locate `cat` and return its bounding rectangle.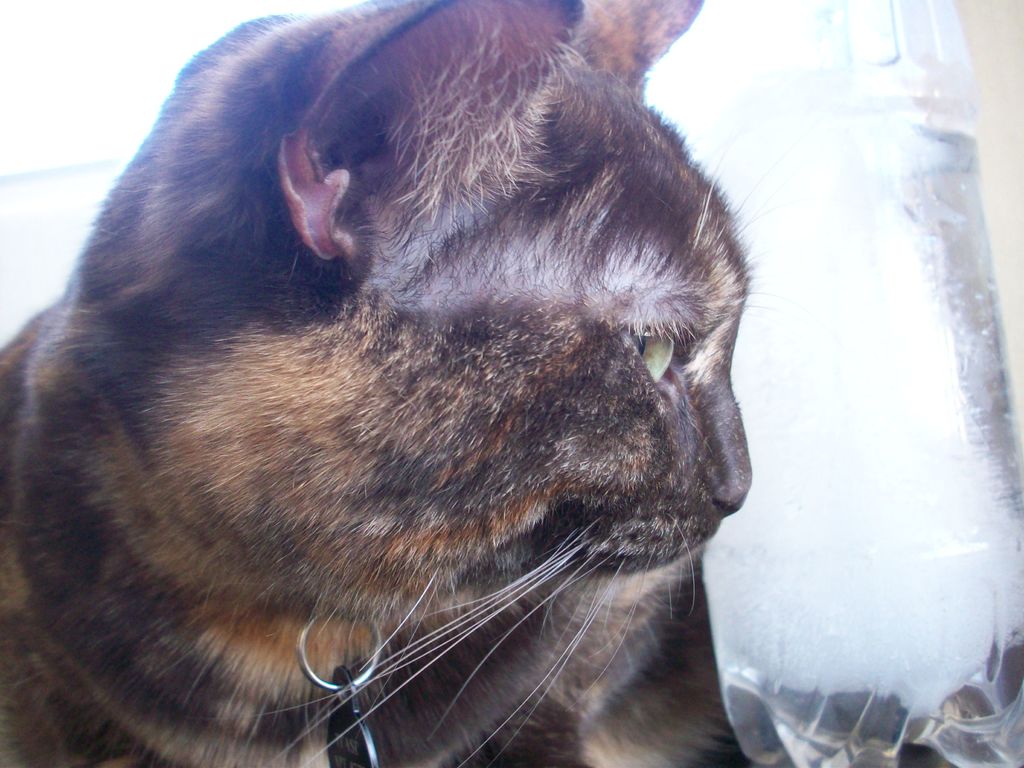
Rect(0, 3, 959, 767).
